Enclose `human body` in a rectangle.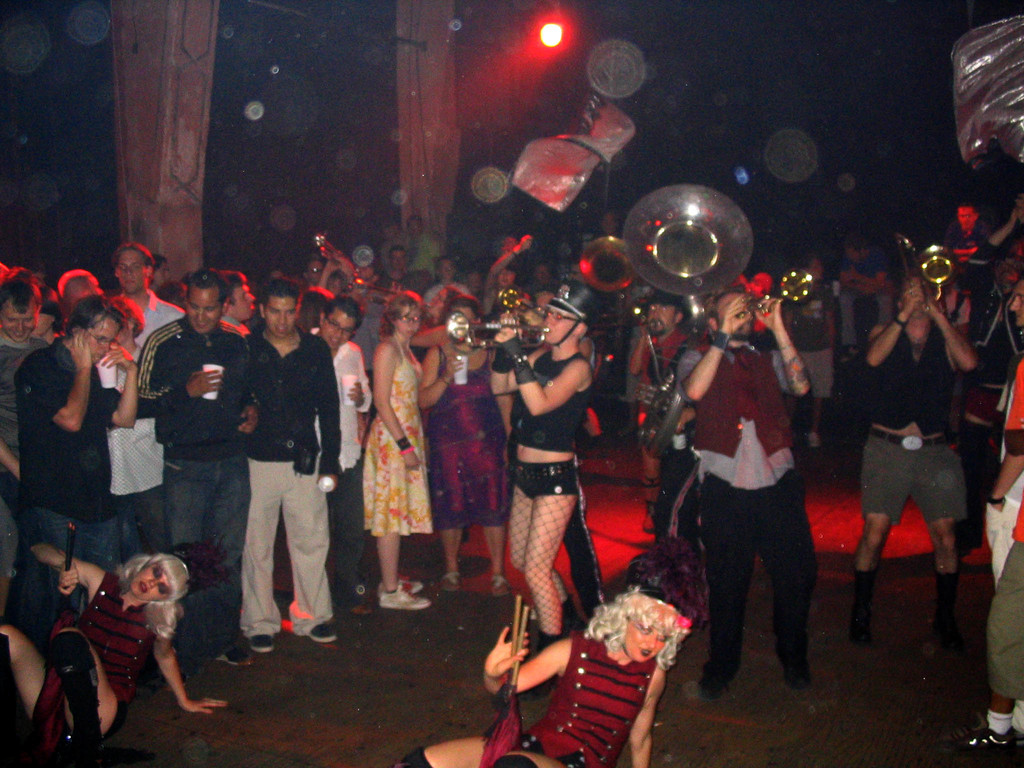
{"left": 773, "top": 276, "right": 834, "bottom": 426}.
